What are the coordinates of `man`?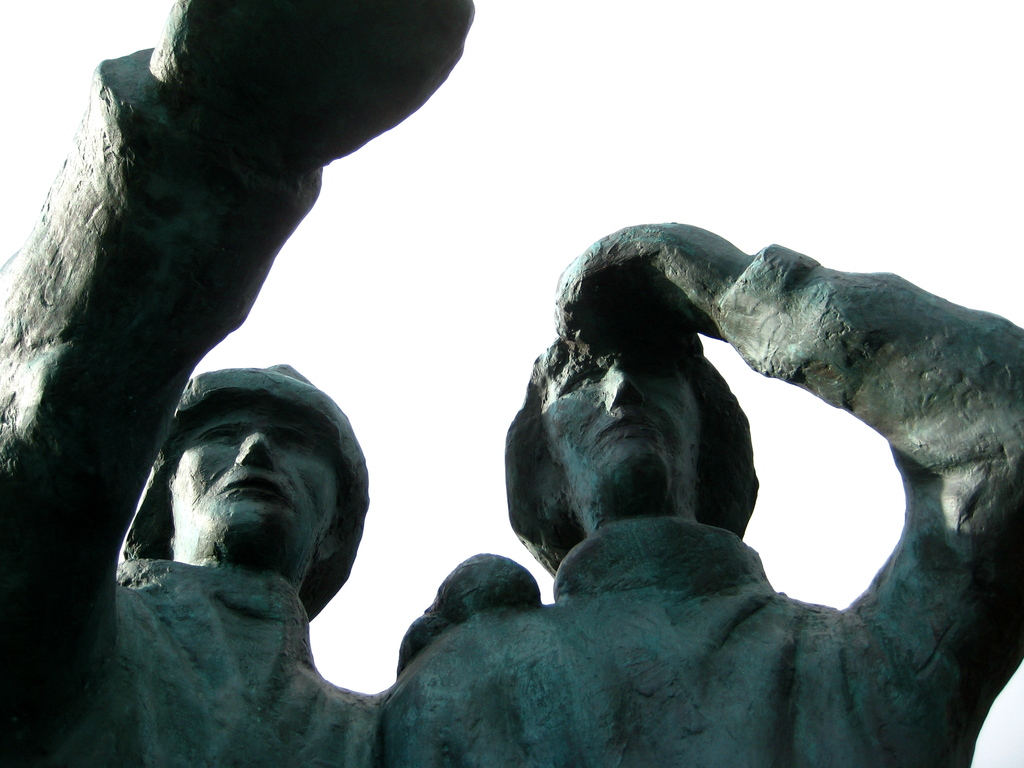
x1=387, y1=218, x2=1023, y2=767.
